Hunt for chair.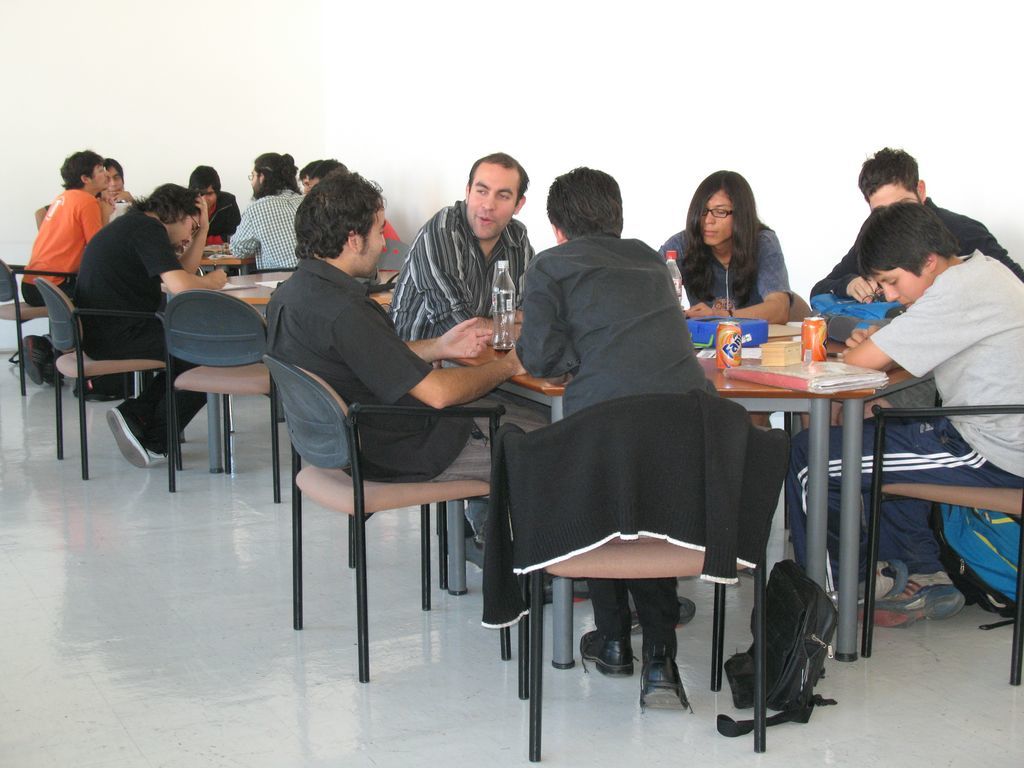
Hunted down at box(495, 389, 792, 762).
